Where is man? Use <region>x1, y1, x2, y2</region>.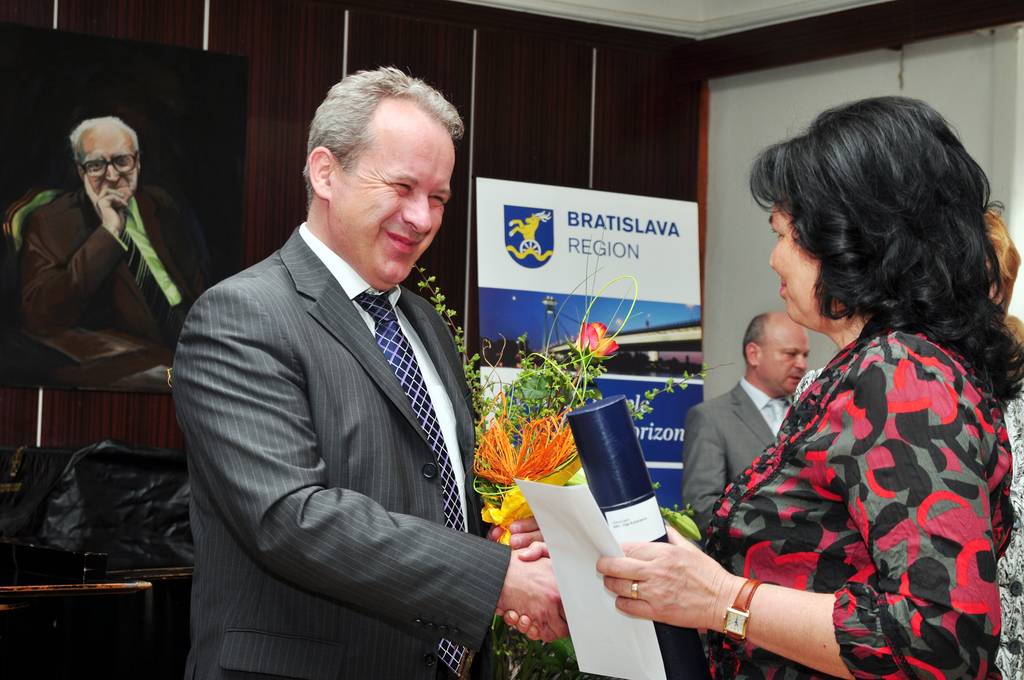
<region>17, 115, 216, 374</region>.
